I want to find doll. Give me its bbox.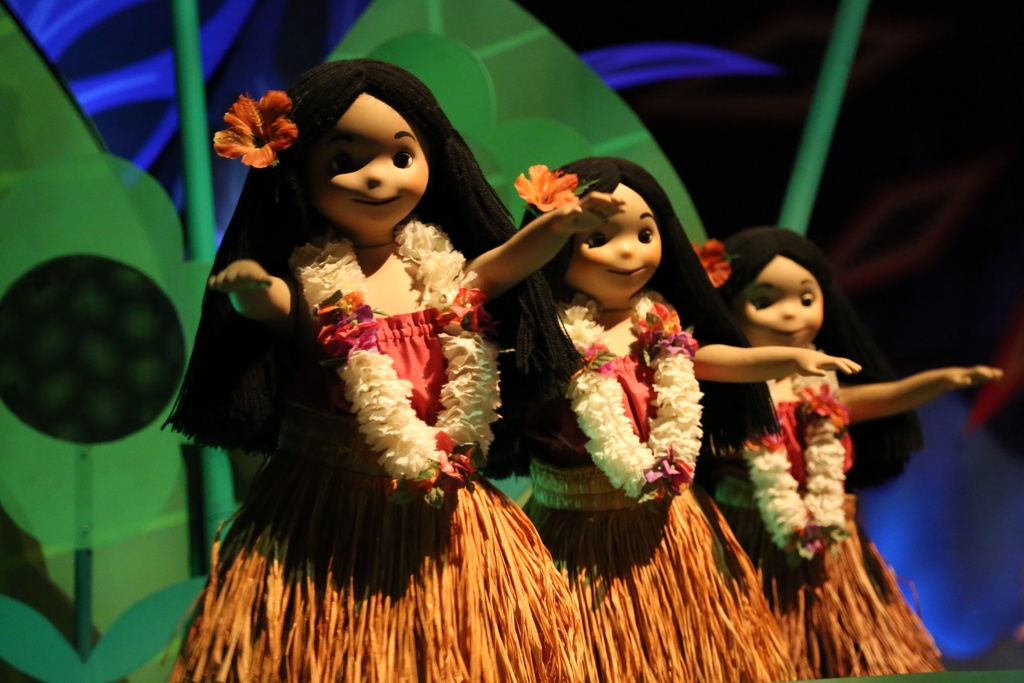
{"x1": 708, "y1": 222, "x2": 994, "y2": 671}.
